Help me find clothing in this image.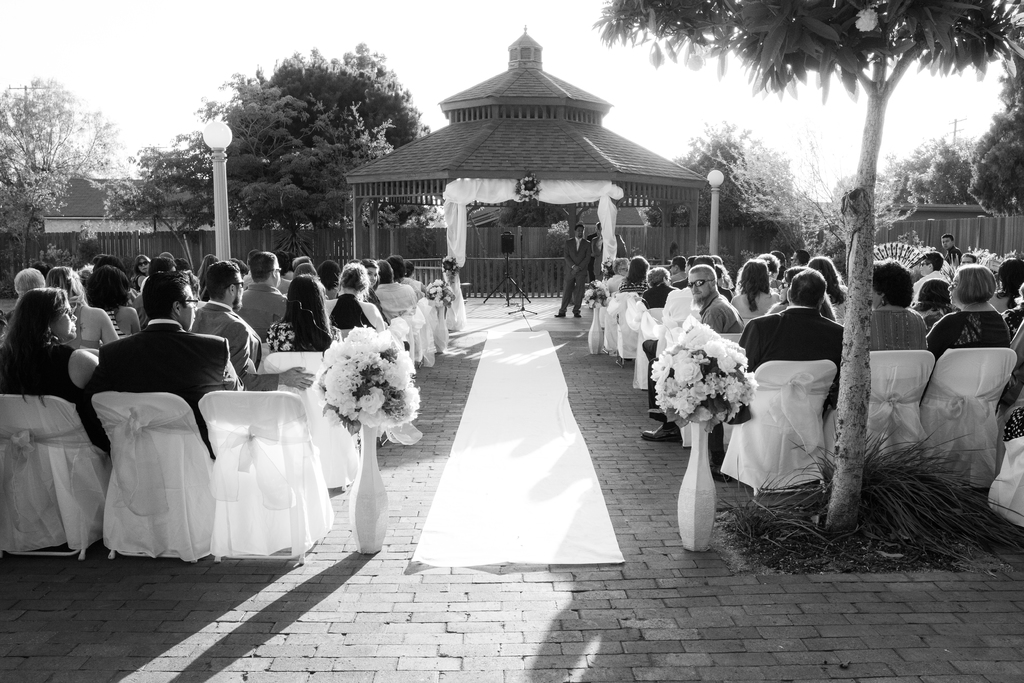
Found it: (left=938, top=303, right=1006, bottom=347).
